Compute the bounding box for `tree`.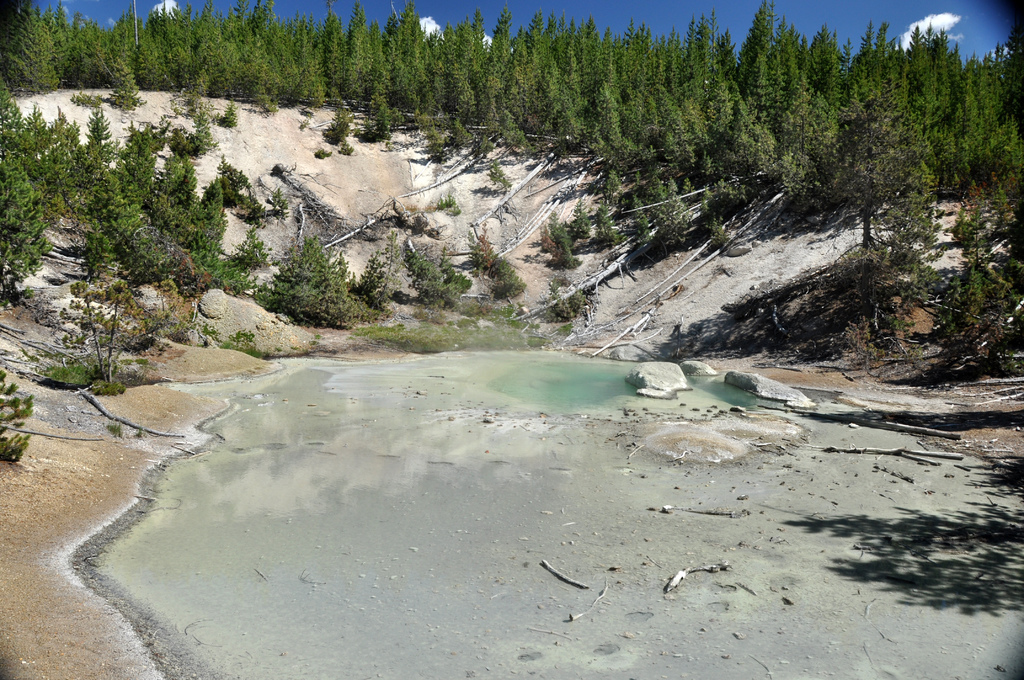
x1=0, y1=150, x2=52, y2=300.
